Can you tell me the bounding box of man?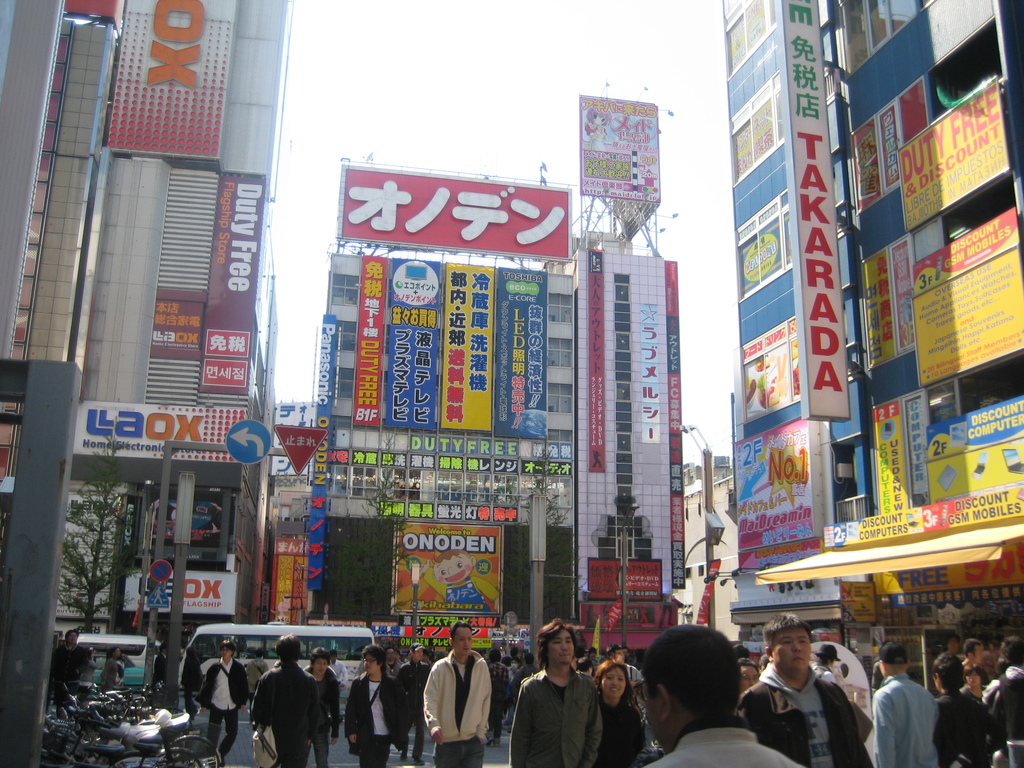
rect(586, 645, 599, 668).
